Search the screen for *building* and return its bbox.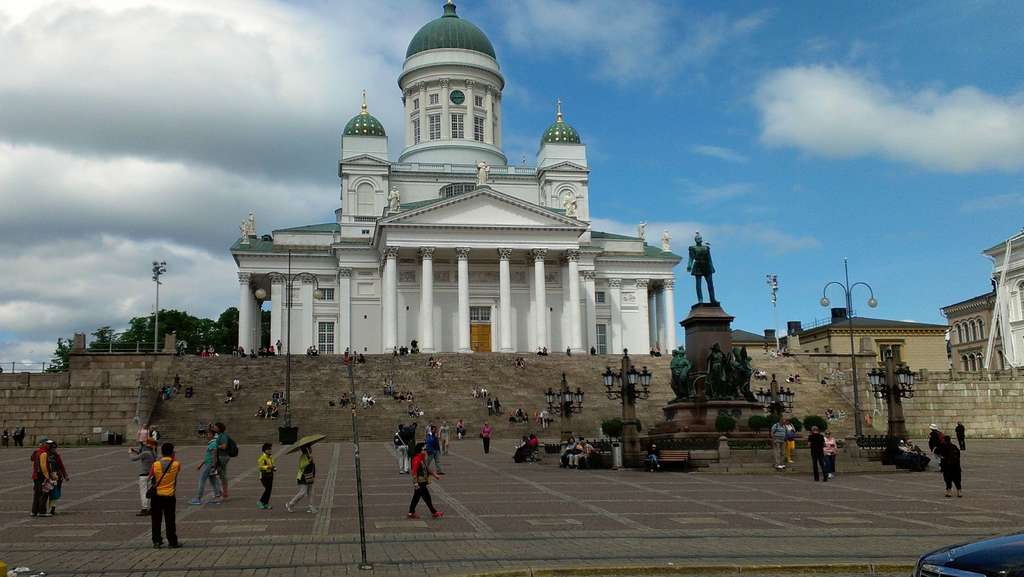
Found: pyautogui.locateOnScreen(944, 289, 999, 373).
